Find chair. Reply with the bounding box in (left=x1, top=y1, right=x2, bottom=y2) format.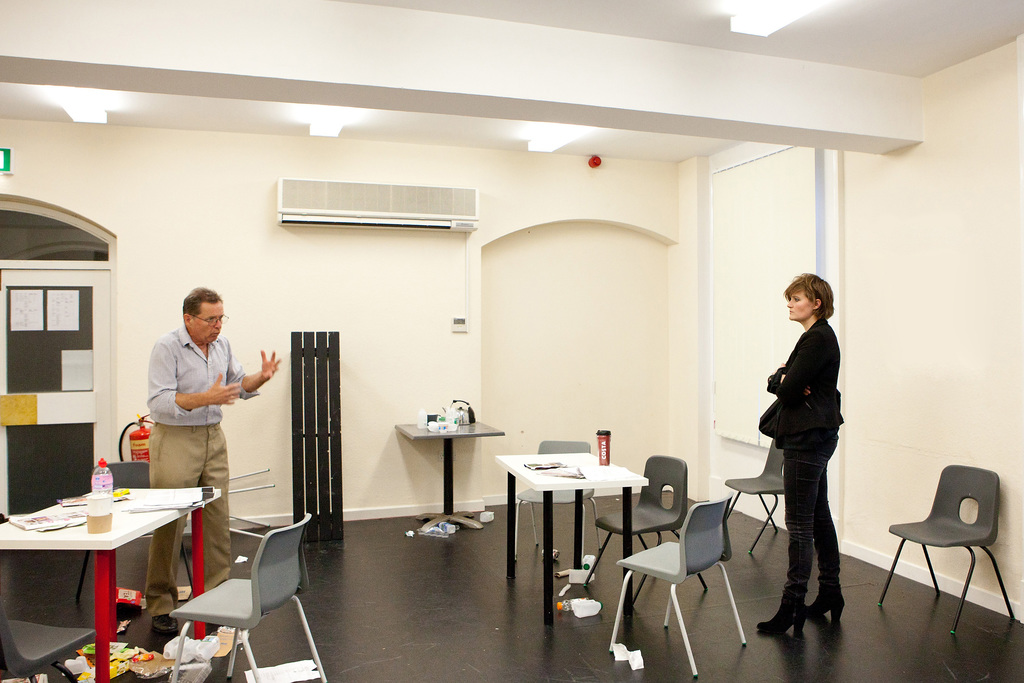
(left=899, top=456, right=1016, bottom=645).
